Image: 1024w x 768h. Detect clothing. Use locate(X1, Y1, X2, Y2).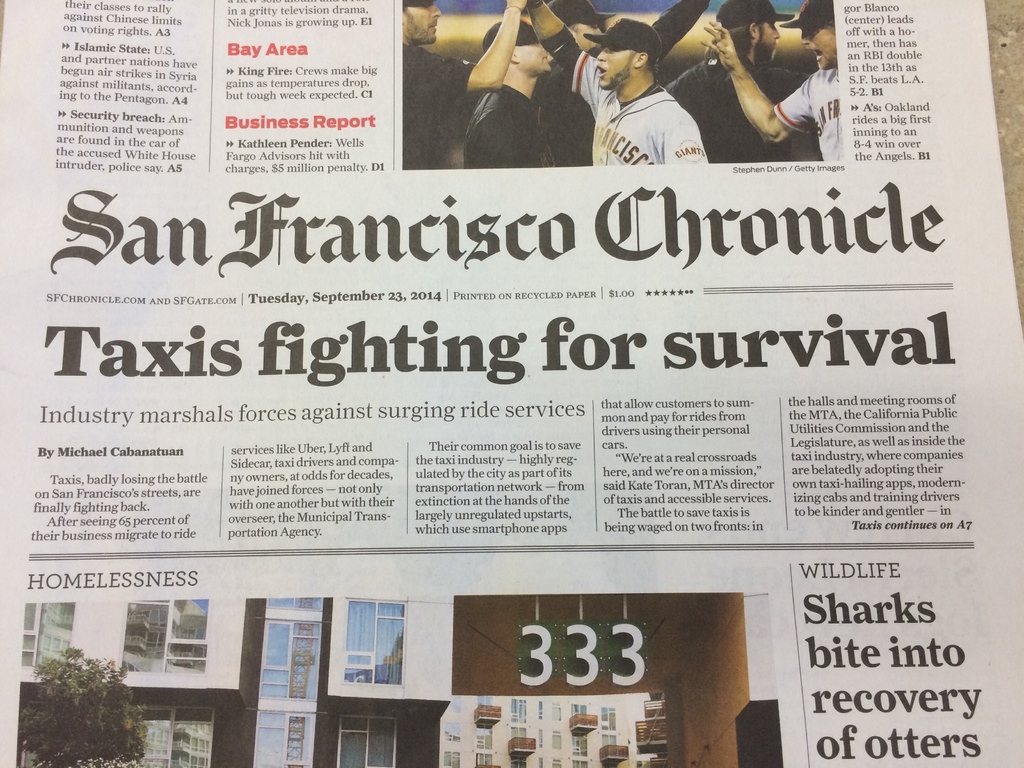
locate(461, 85, 549, 178).
